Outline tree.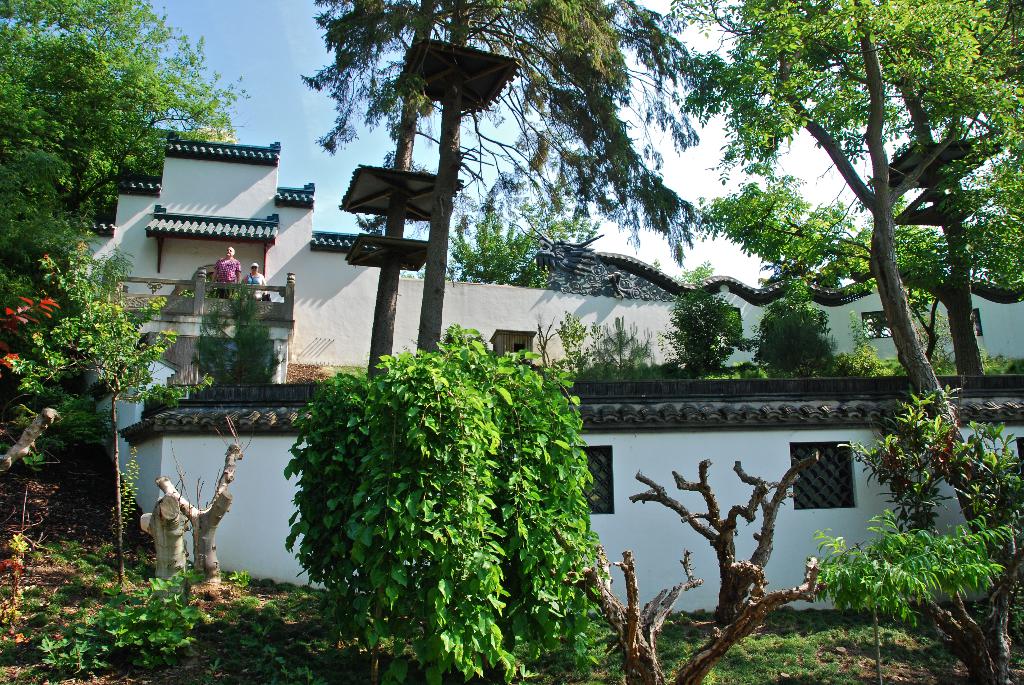
Outline: select_region(661, 256, 744, 377).
